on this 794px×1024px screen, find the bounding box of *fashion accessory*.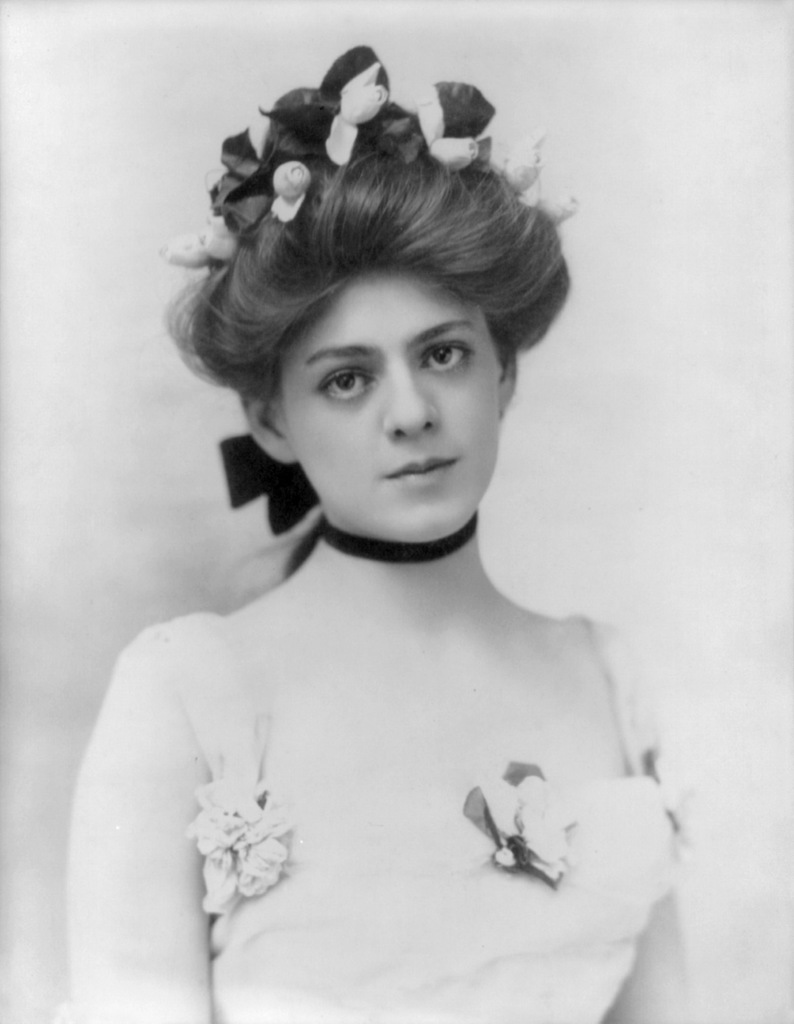
Bounding box: {"x1": 219, "y1": 439, "x2": 478, "y2": 565}.
